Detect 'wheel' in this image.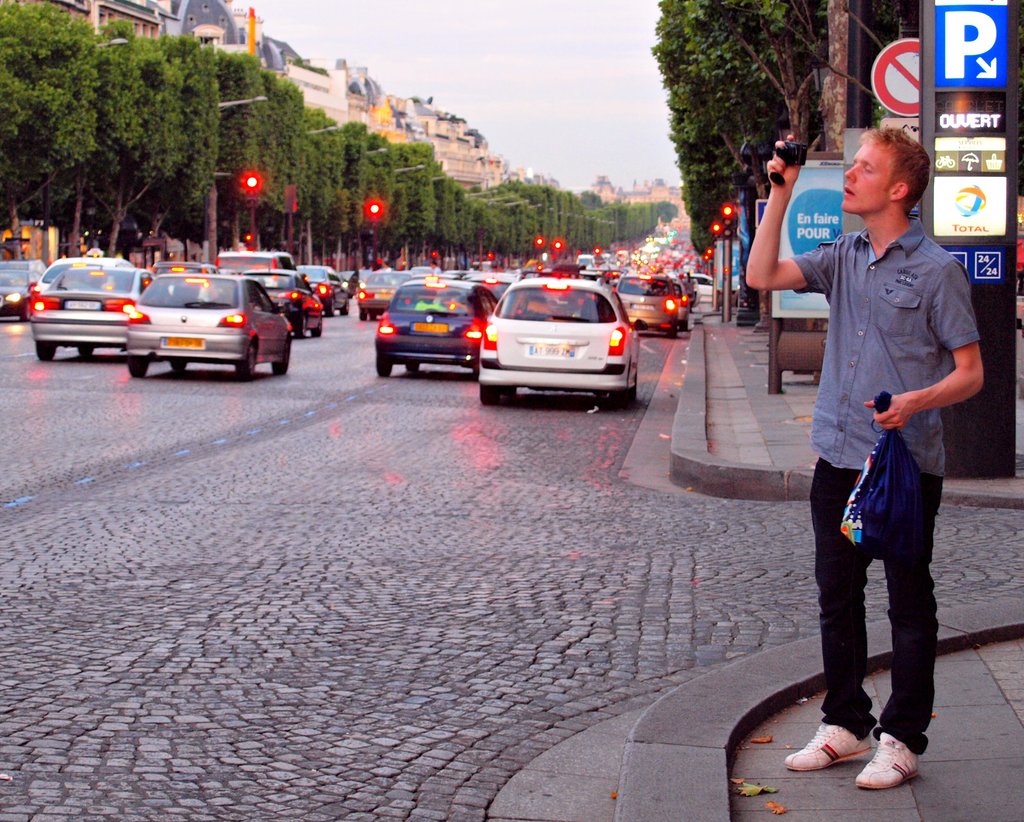
Detection: 341/297/349/315.
